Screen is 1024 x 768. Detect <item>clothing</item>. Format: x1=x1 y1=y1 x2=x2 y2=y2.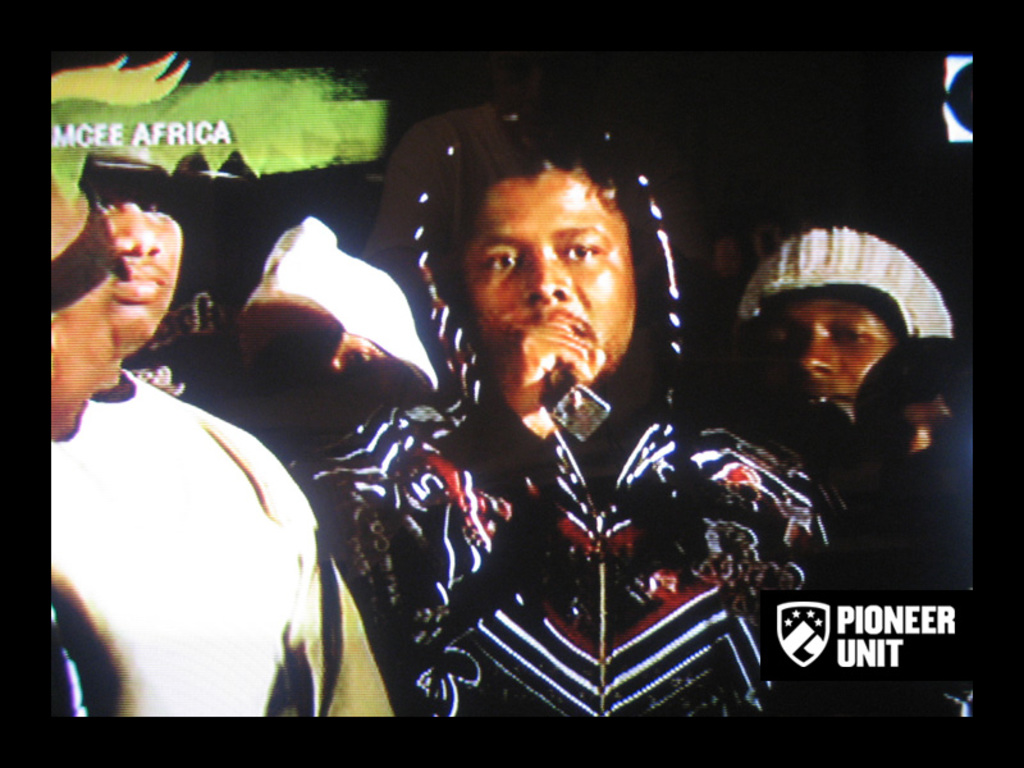
x1=40 y1=364 x2=384 y2=726.
